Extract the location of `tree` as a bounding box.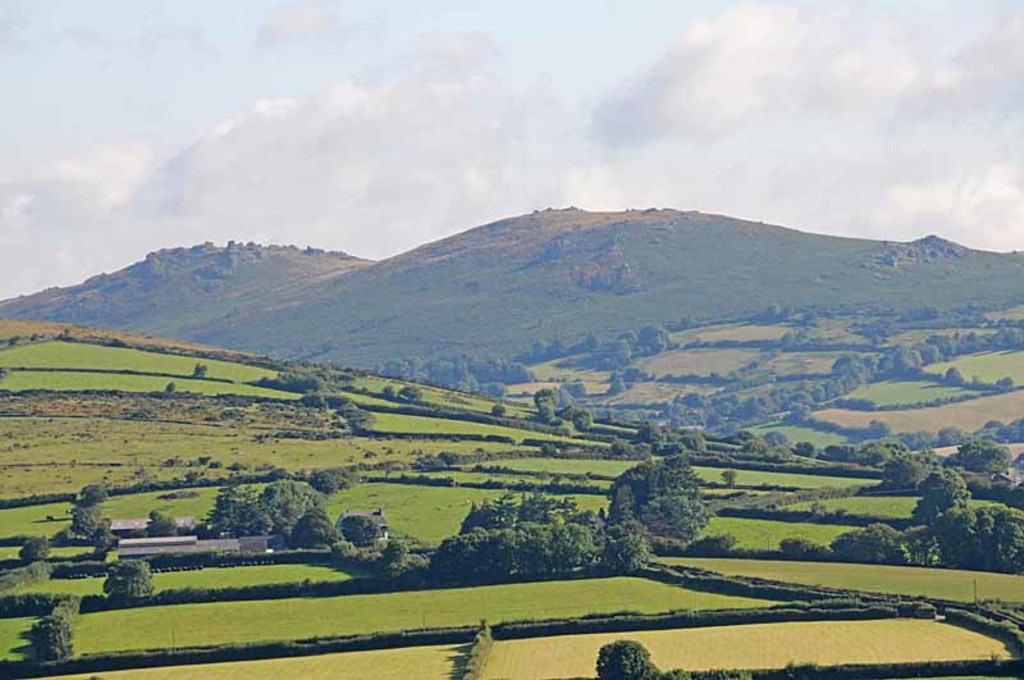
bbox=[570, 414, 593, 429].
